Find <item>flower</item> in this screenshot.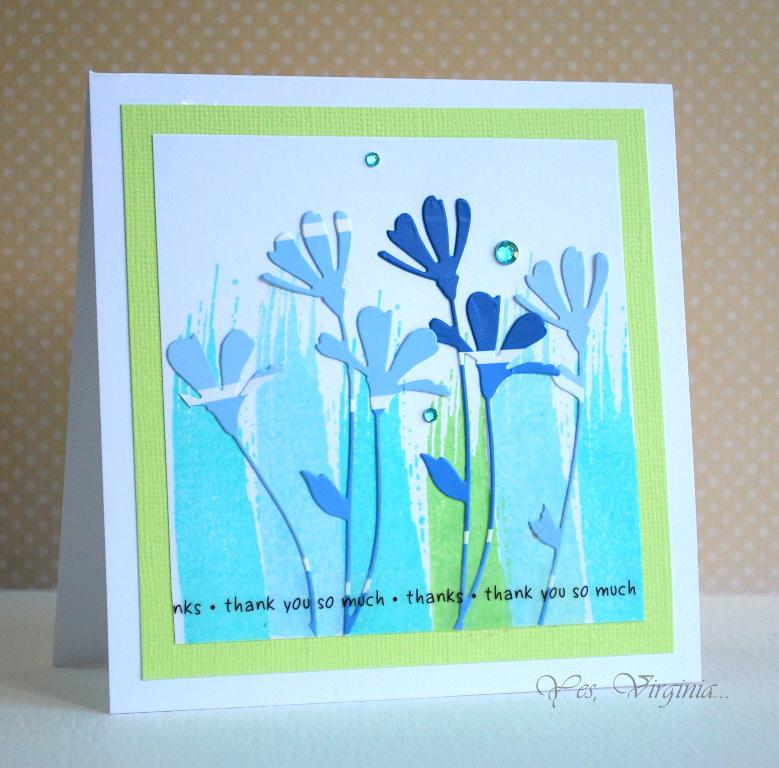
The bounding box for <item>flower</item> is 159:324:282:439.
